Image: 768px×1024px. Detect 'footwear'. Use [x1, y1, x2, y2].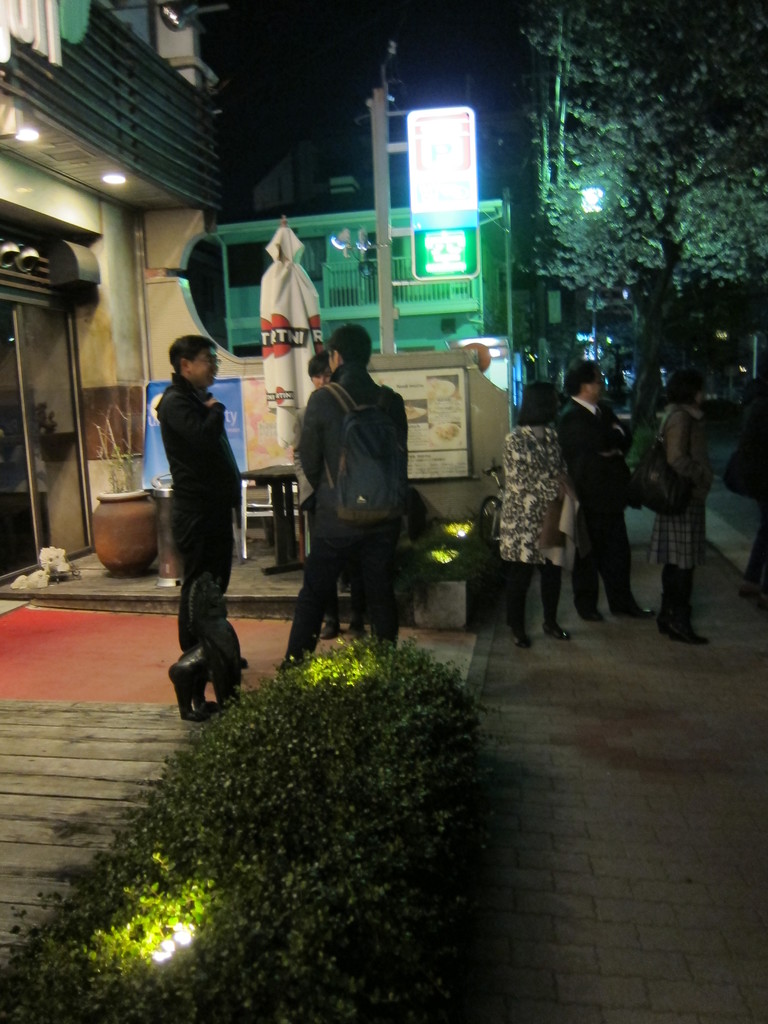
[541, 620, 571, 643].
